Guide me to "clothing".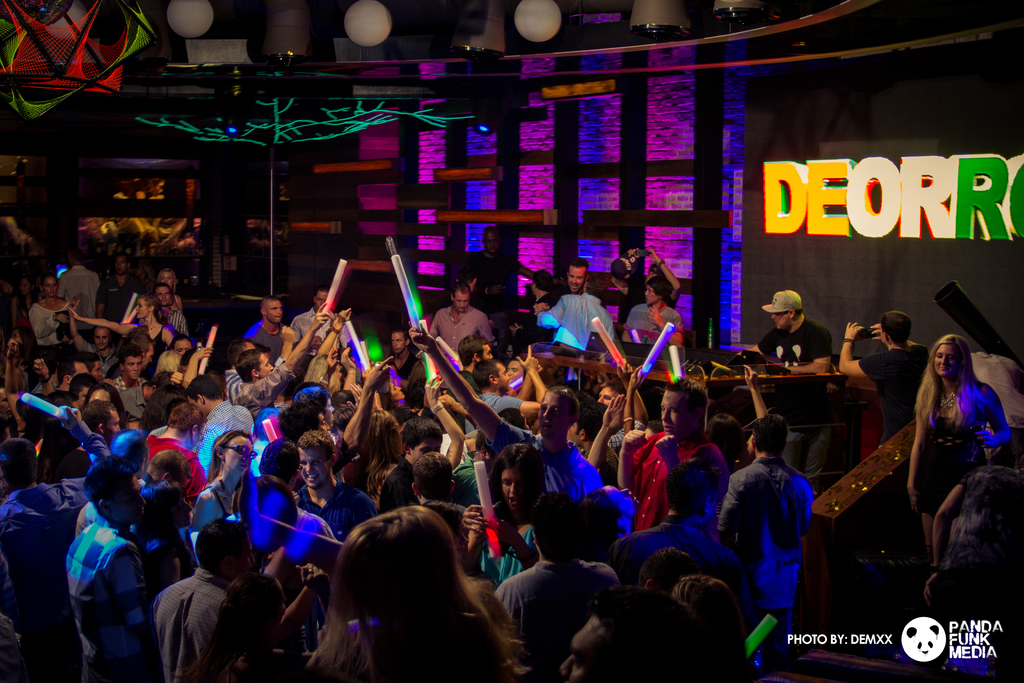
Guidance: bbox=[97, 276, 140, 329].
